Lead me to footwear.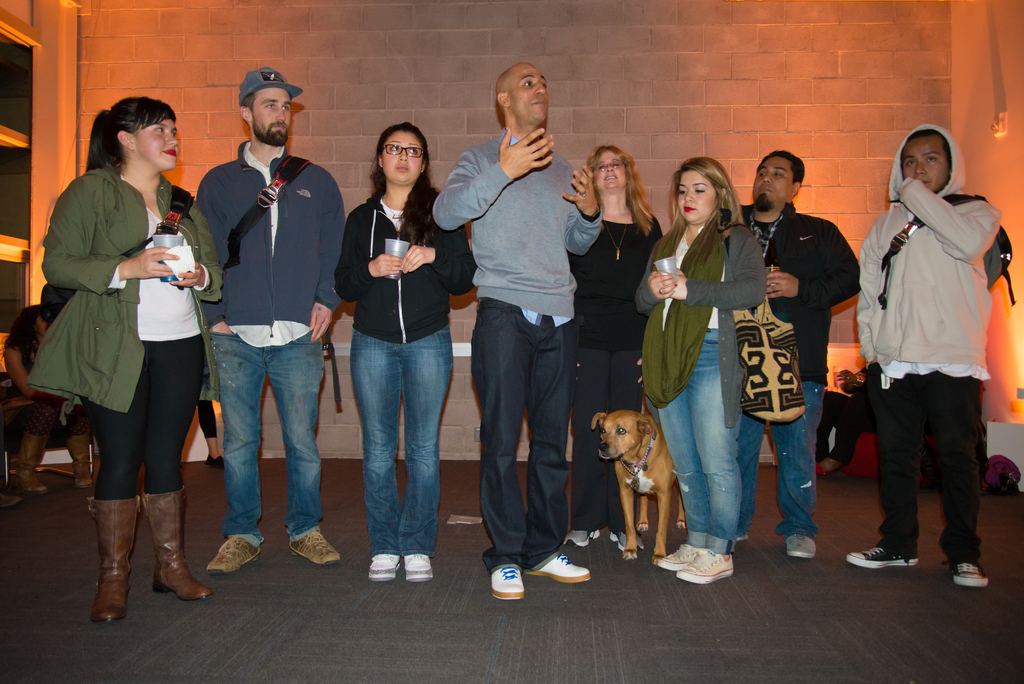
Lead to [12, 436, 51, 494].
